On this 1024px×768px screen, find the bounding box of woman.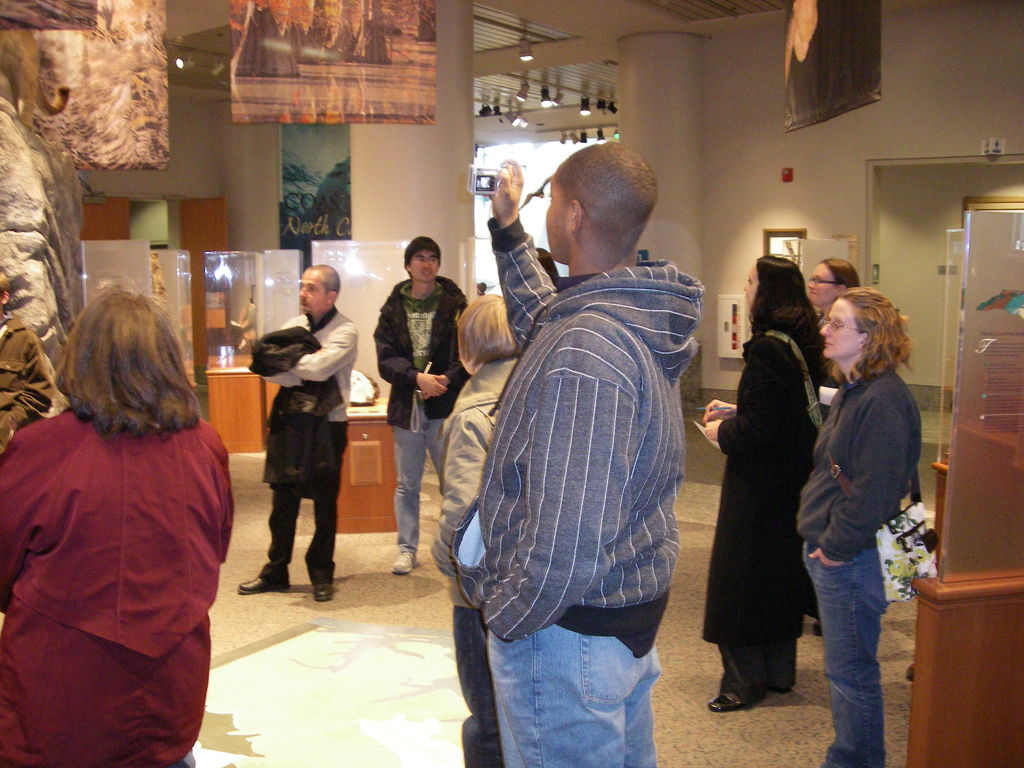
Bounding box: x1=694, y1=257, x2=834, y2=721.
